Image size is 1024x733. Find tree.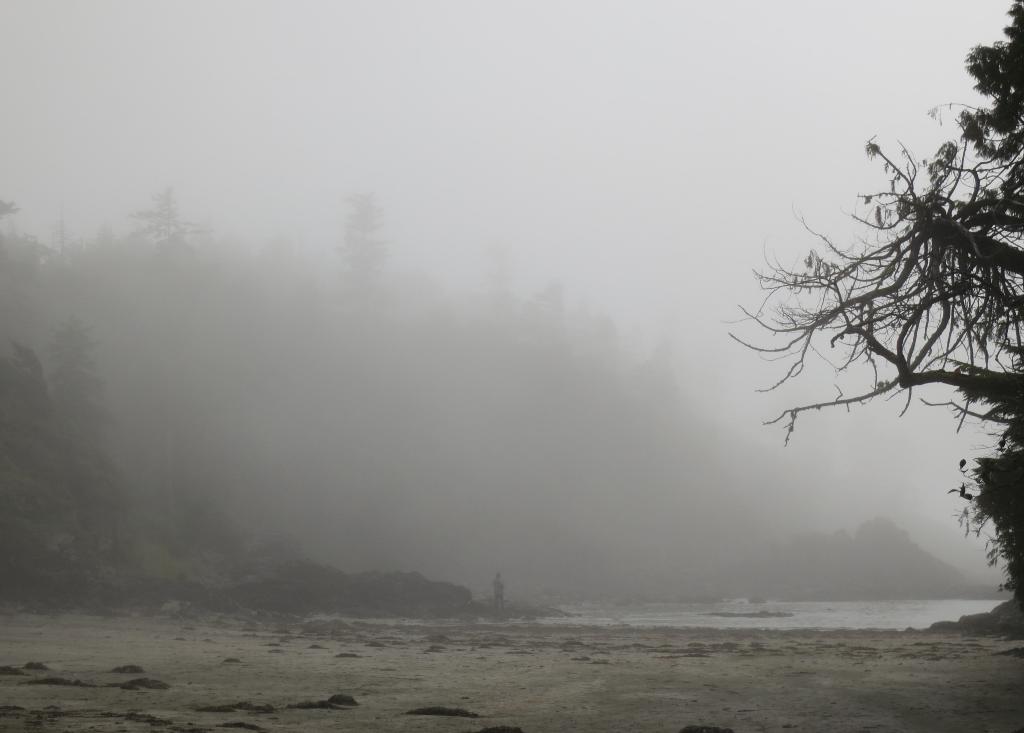
[723, 0, 1023, 603].
